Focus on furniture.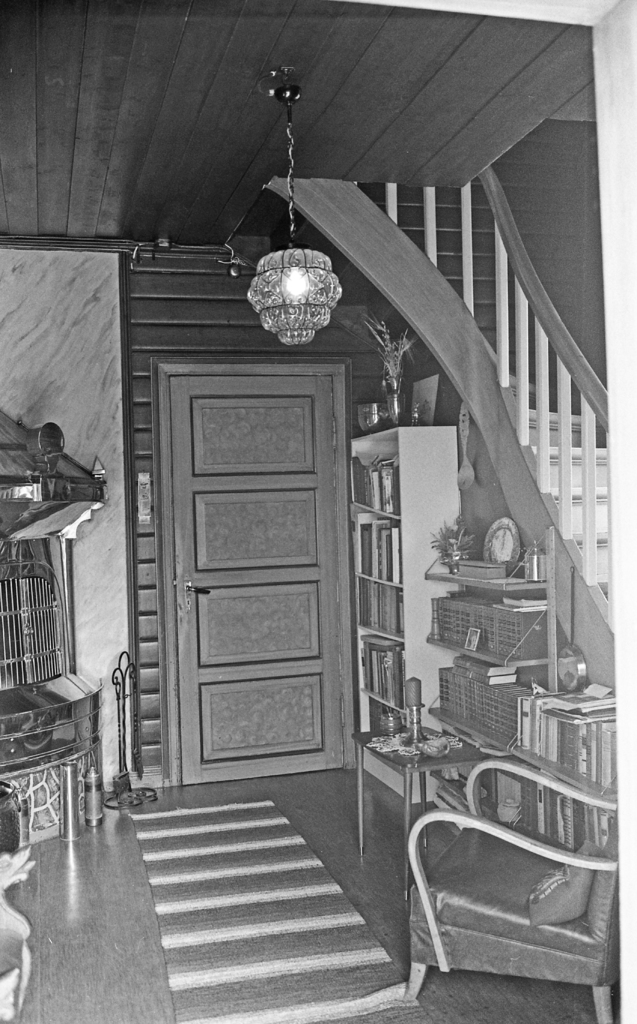
Focused at region(430, 529, 560, 834).
